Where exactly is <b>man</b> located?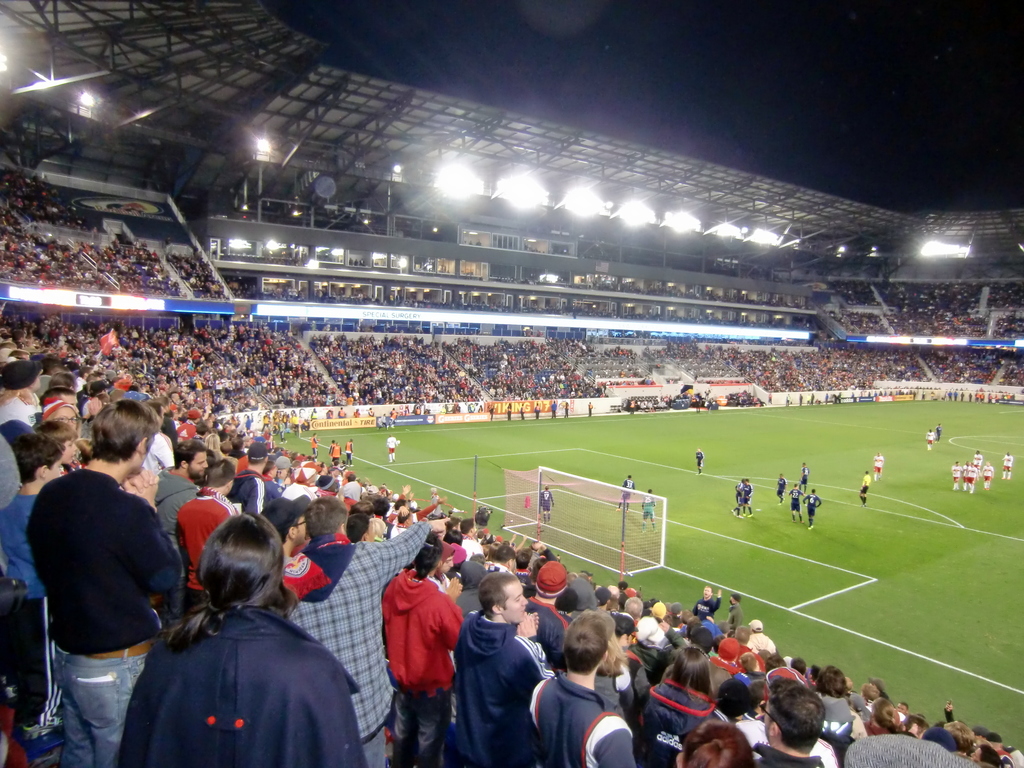
Its bounding box is [left=977, top=391, right=984, bottom=406].
